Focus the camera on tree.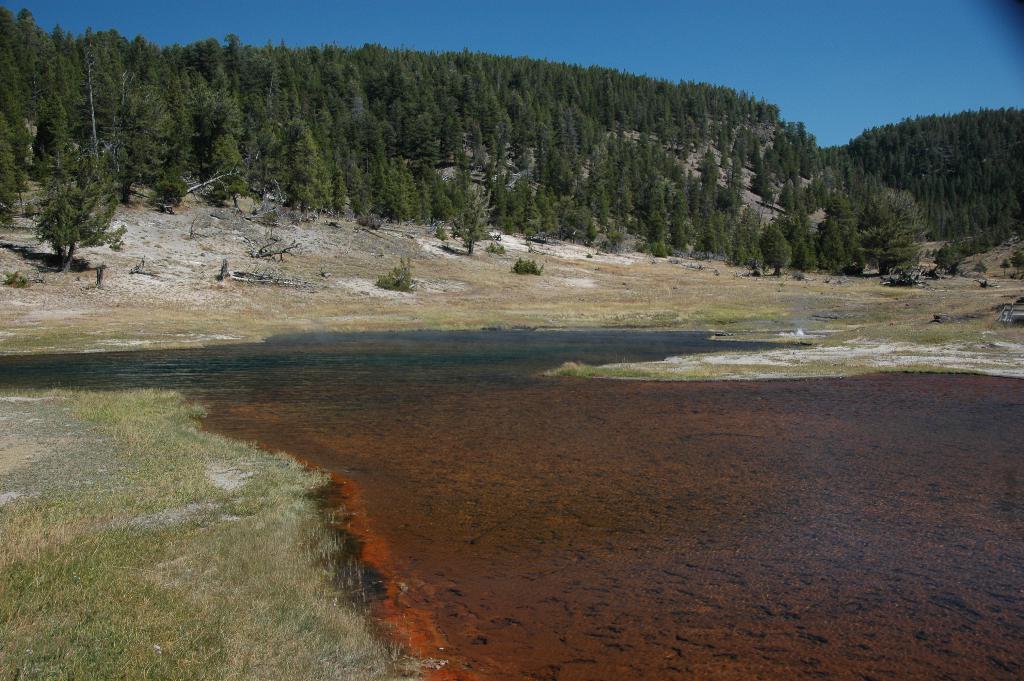
Focus region: locate(664, 177, 688, 245).
